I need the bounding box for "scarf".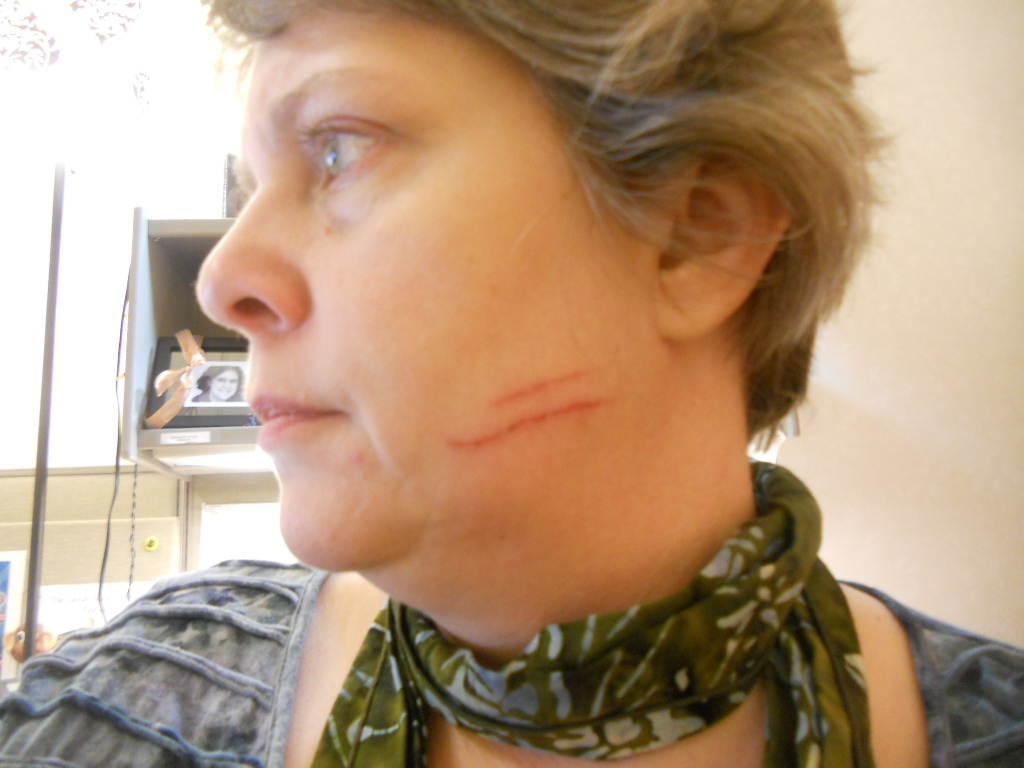
Here it is: Rect(311, 450, 875, 767).
